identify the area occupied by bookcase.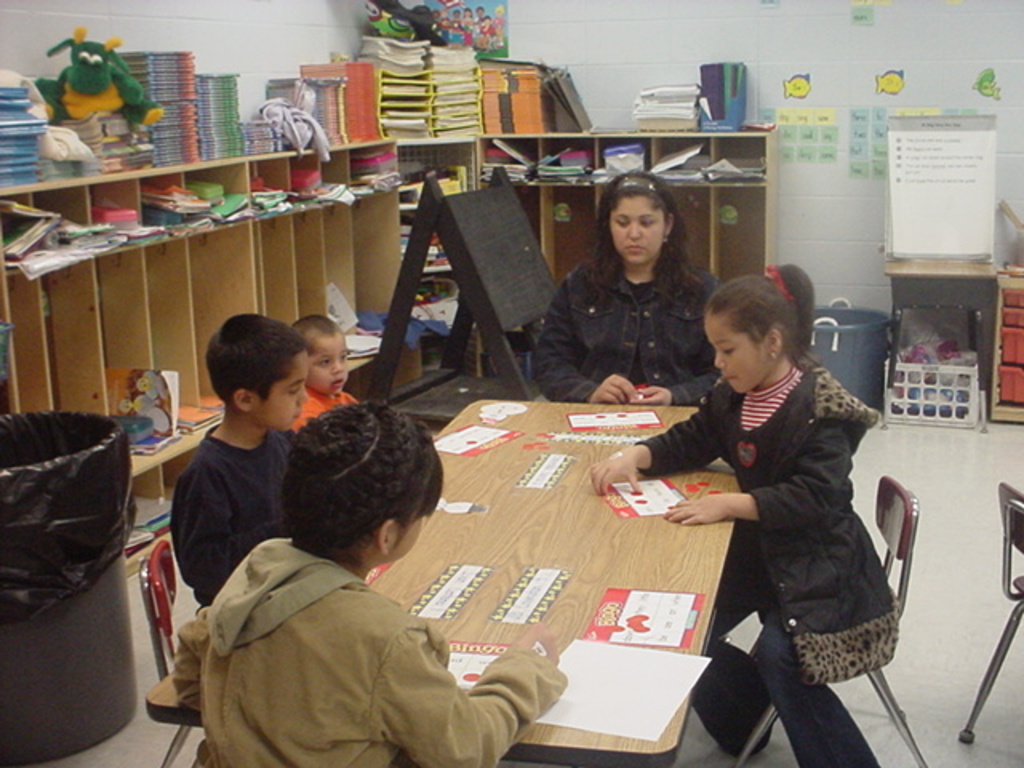
Area: 0/125/795/544.
